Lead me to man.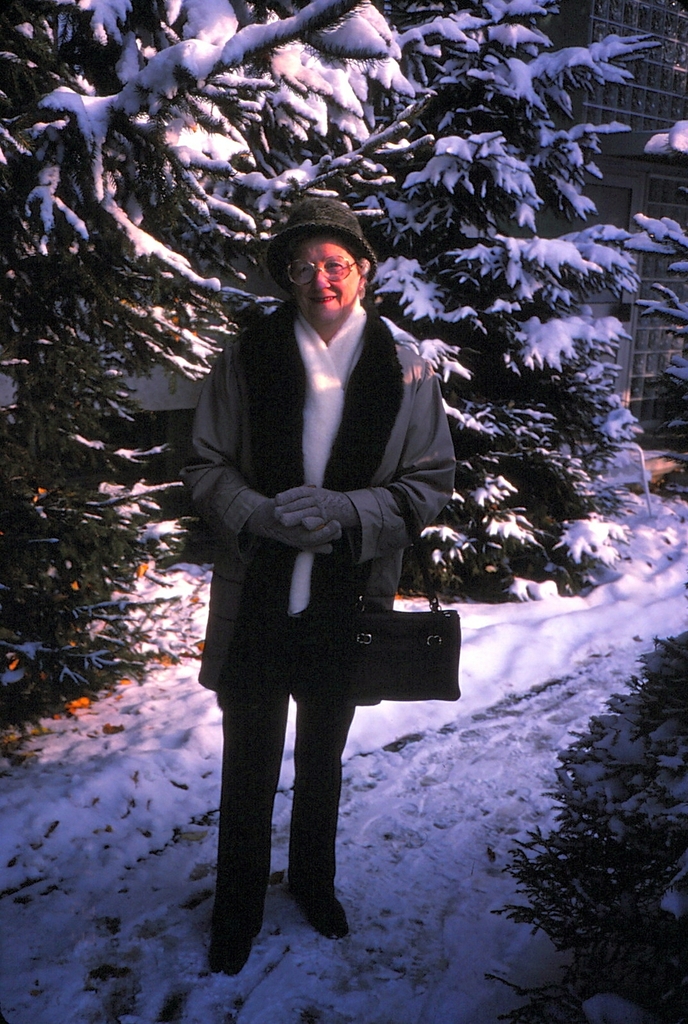
Lead to left=177, top=175, right=459, bottom=957.
